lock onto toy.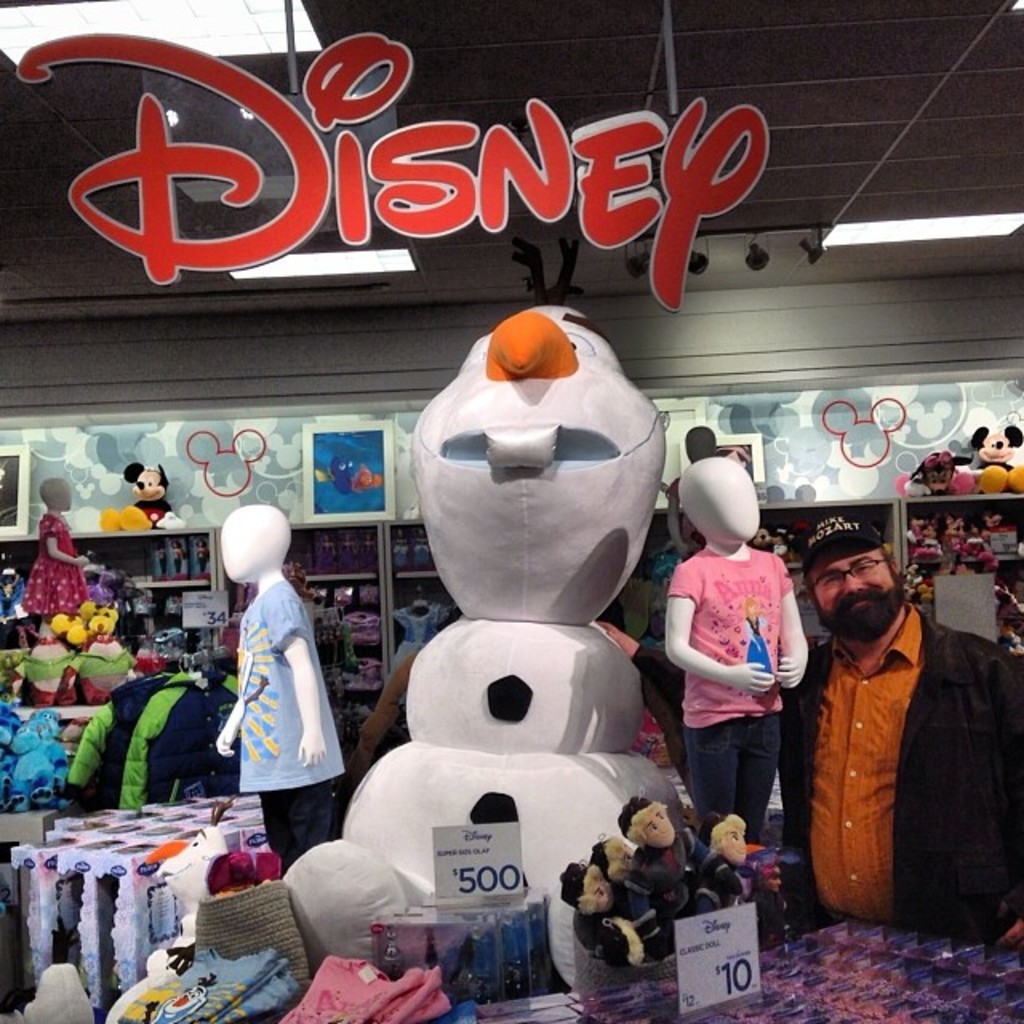
Locked: 142/798/235/989.
